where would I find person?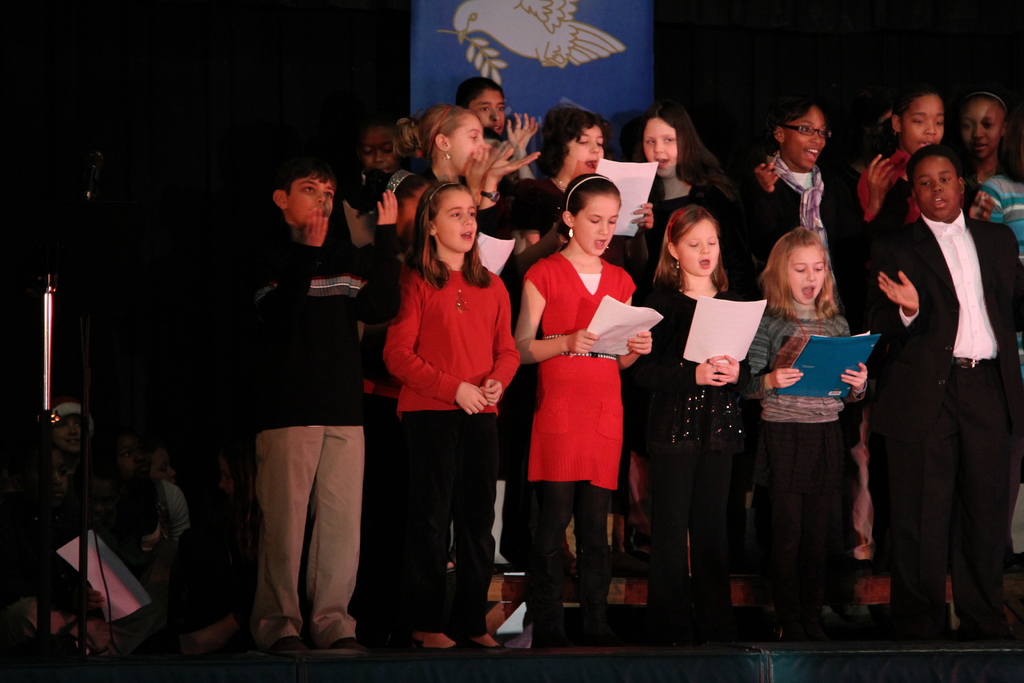
At box=[228, 131, 383, 665].
